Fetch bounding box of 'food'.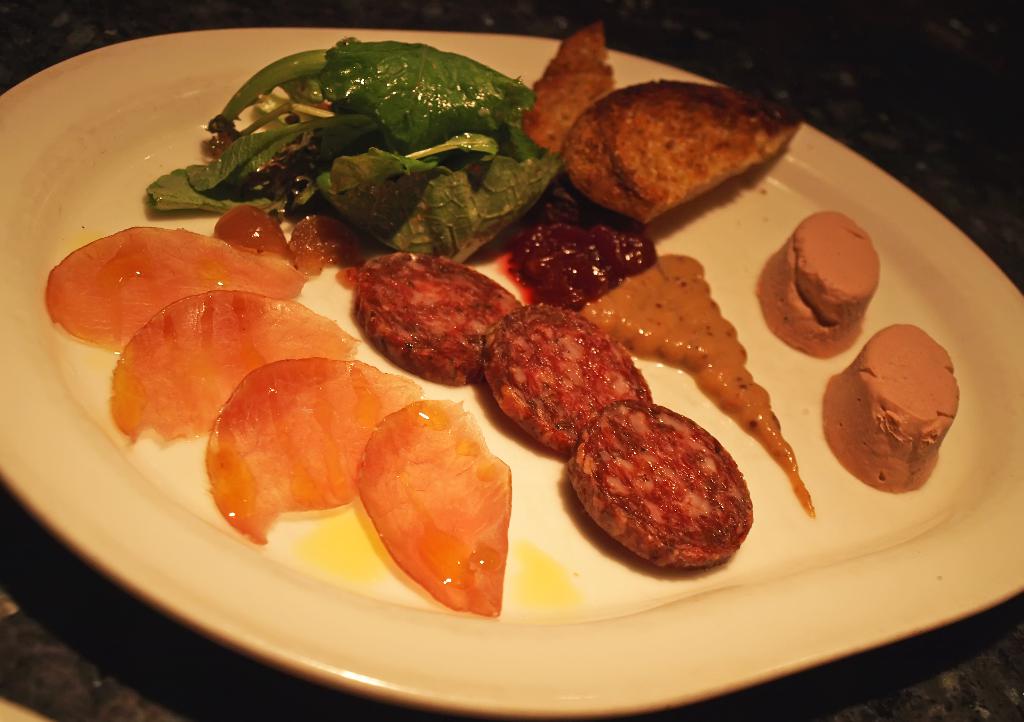
Bbox: (348, 244, 499, 378).
